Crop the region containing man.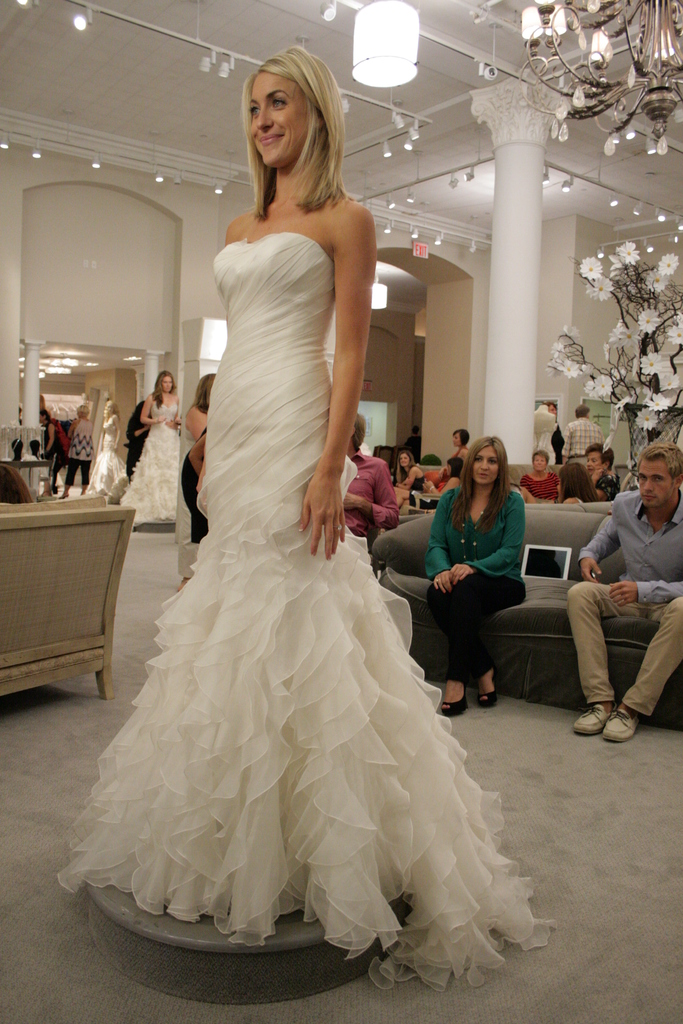
Crop region: crop(526, 399, 566, 464).
